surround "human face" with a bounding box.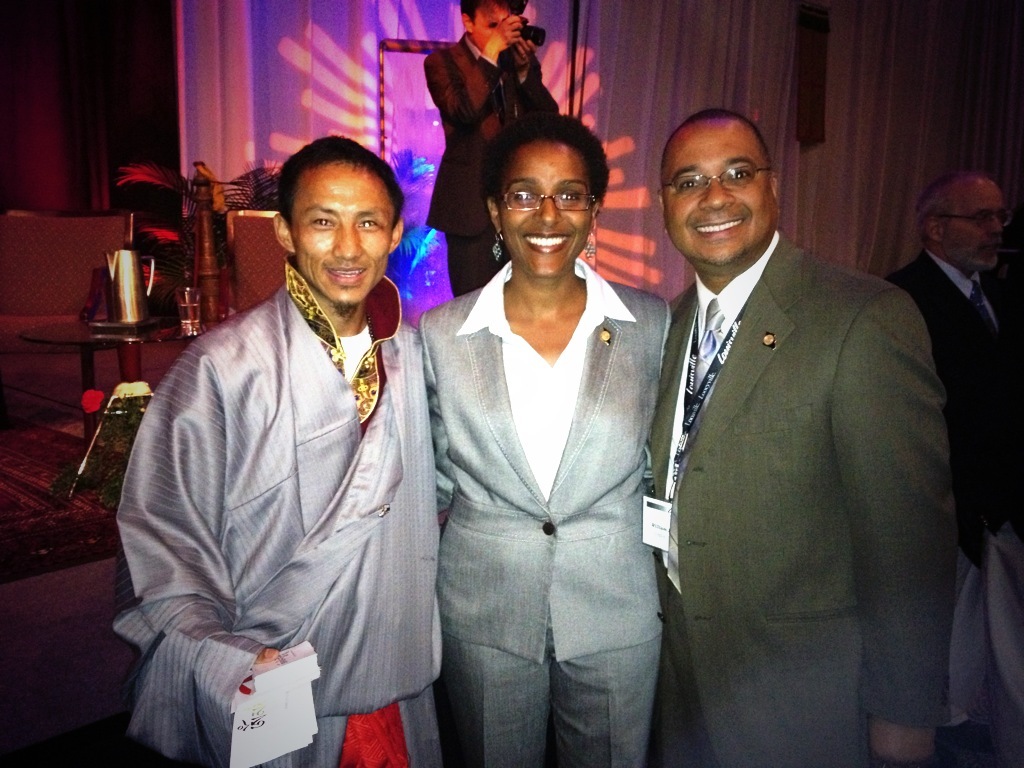
Rect(471, 2, 513, 46).
